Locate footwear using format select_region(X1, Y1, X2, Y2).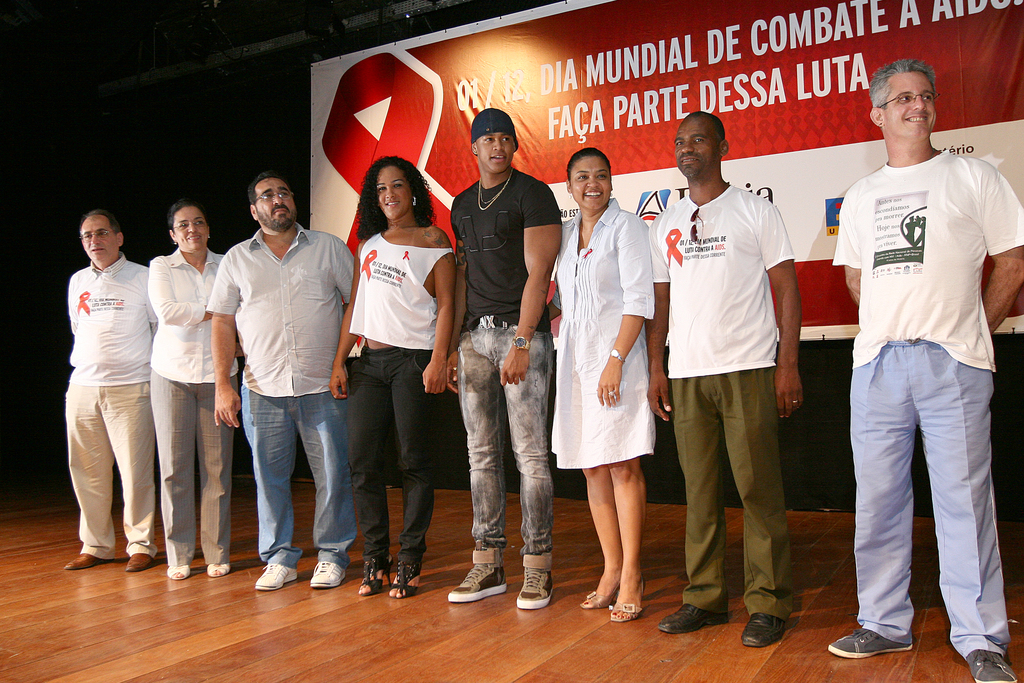
select_region(960, 651, 1018, 682).
